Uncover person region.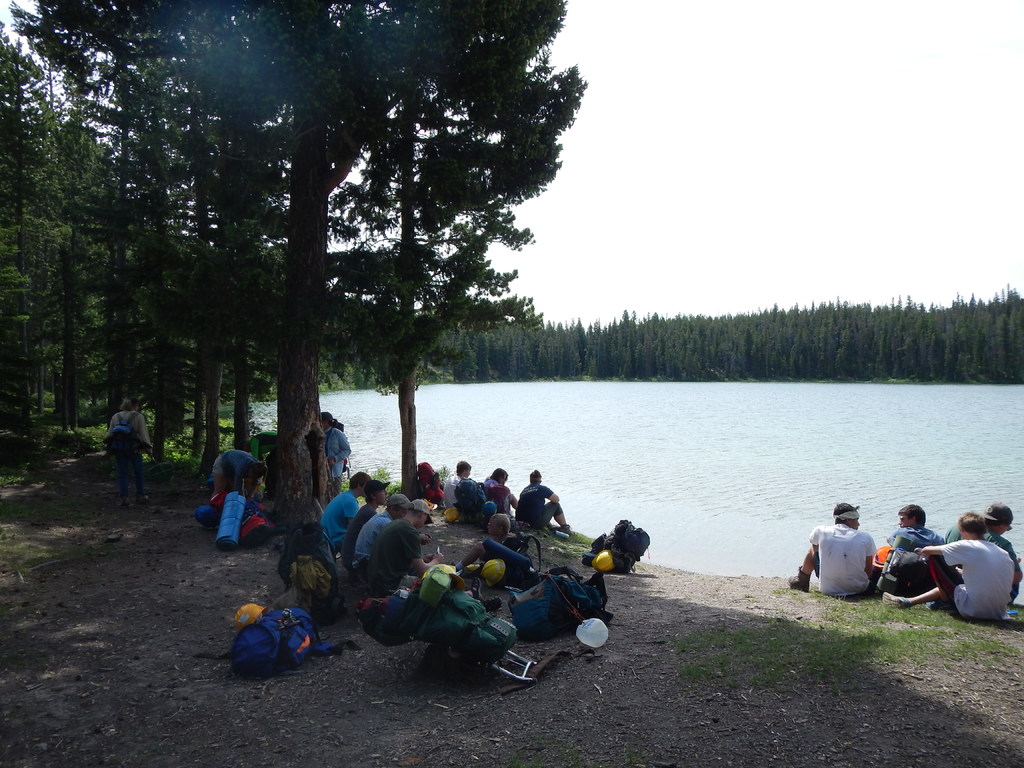
Uncovered: x1=787, y1=502, x2=879, y2=593.
